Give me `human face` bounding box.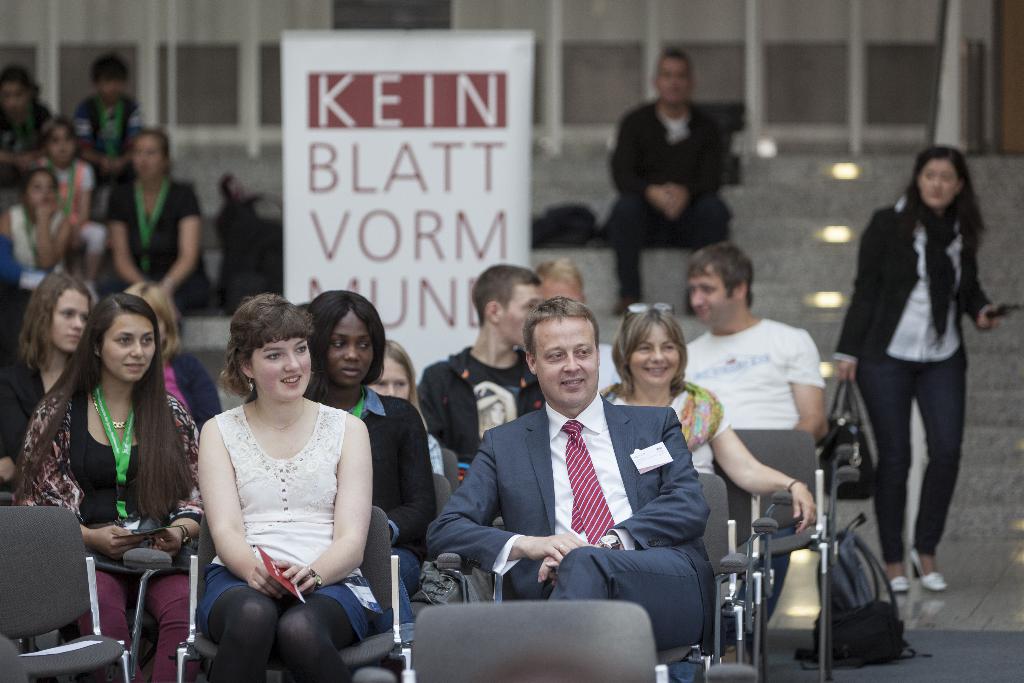
region(659, 59, 689, 108).
